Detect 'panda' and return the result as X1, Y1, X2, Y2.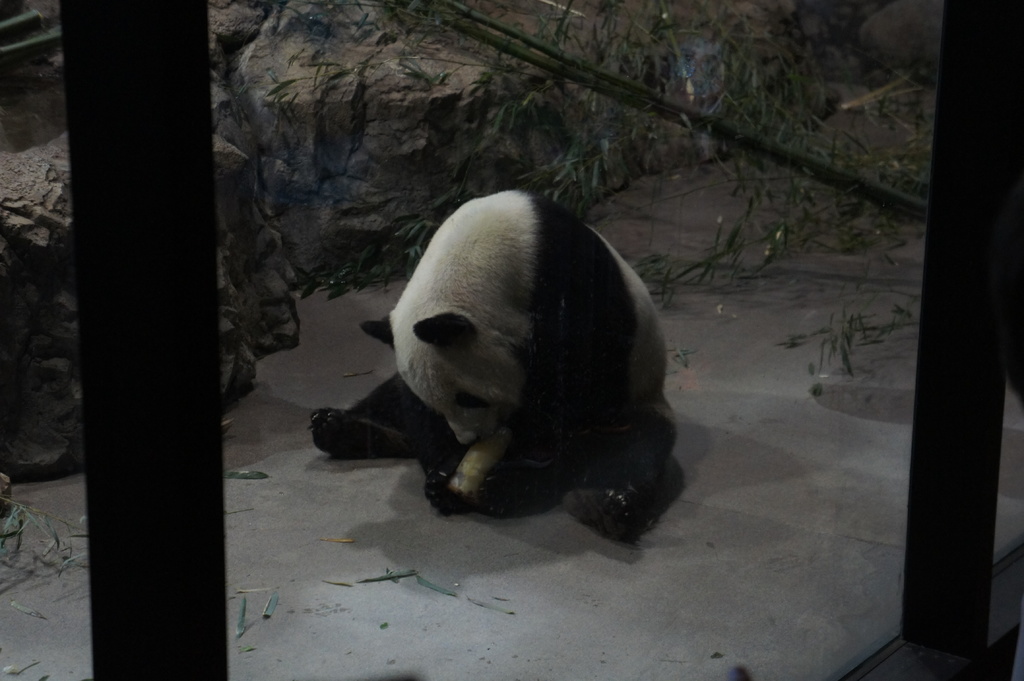
307, 186, 680, 545.
